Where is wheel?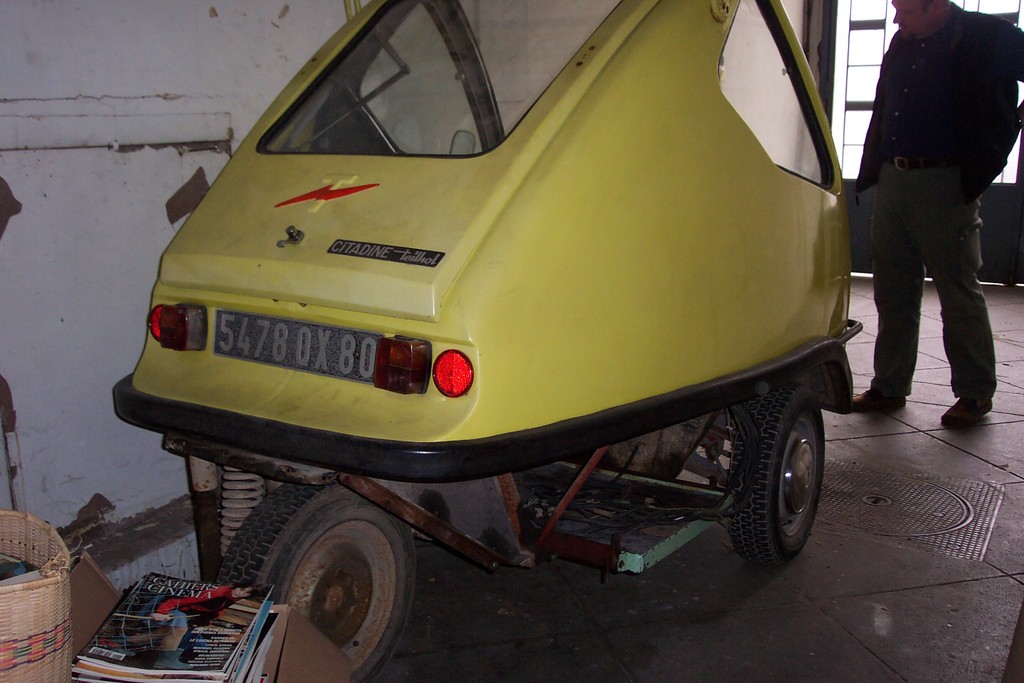
bbox(247, 495, 413, 662).
